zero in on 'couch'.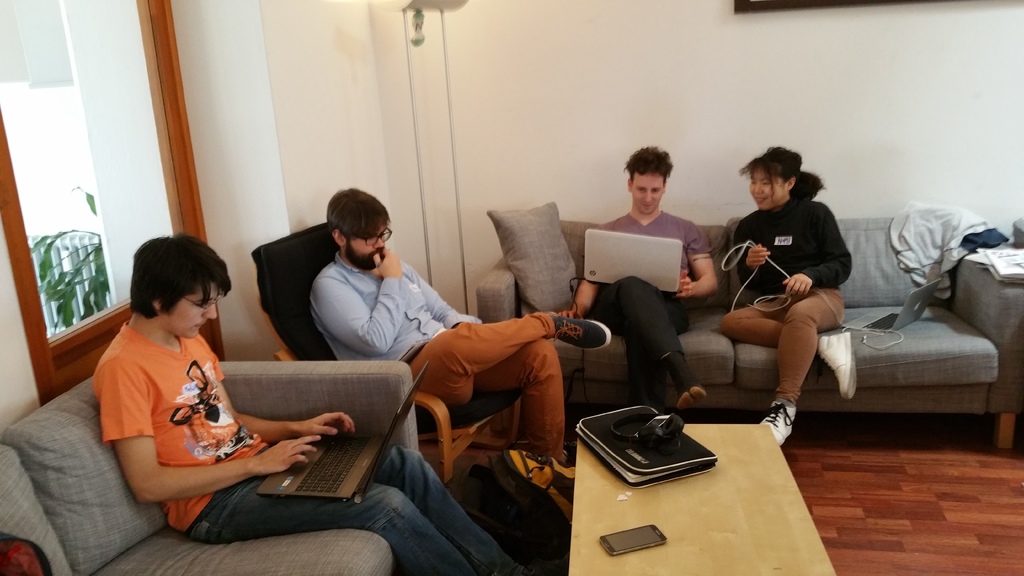
Zeroed in: bbox(0, 360, 417, 575).
